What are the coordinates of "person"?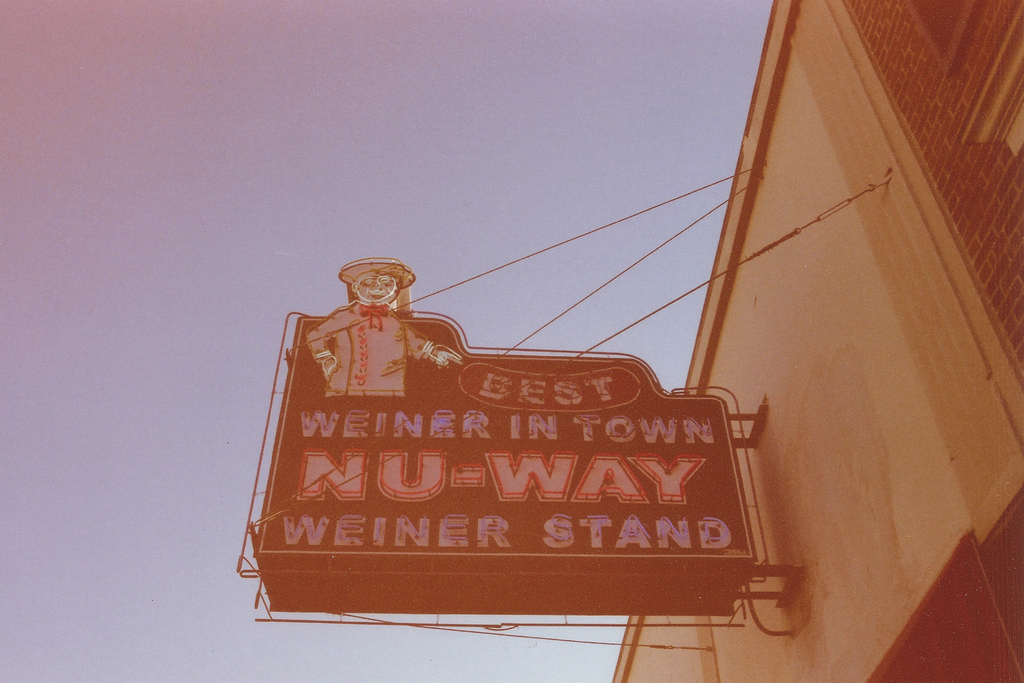
(left=325, top=244, right=445, bottom=414).
